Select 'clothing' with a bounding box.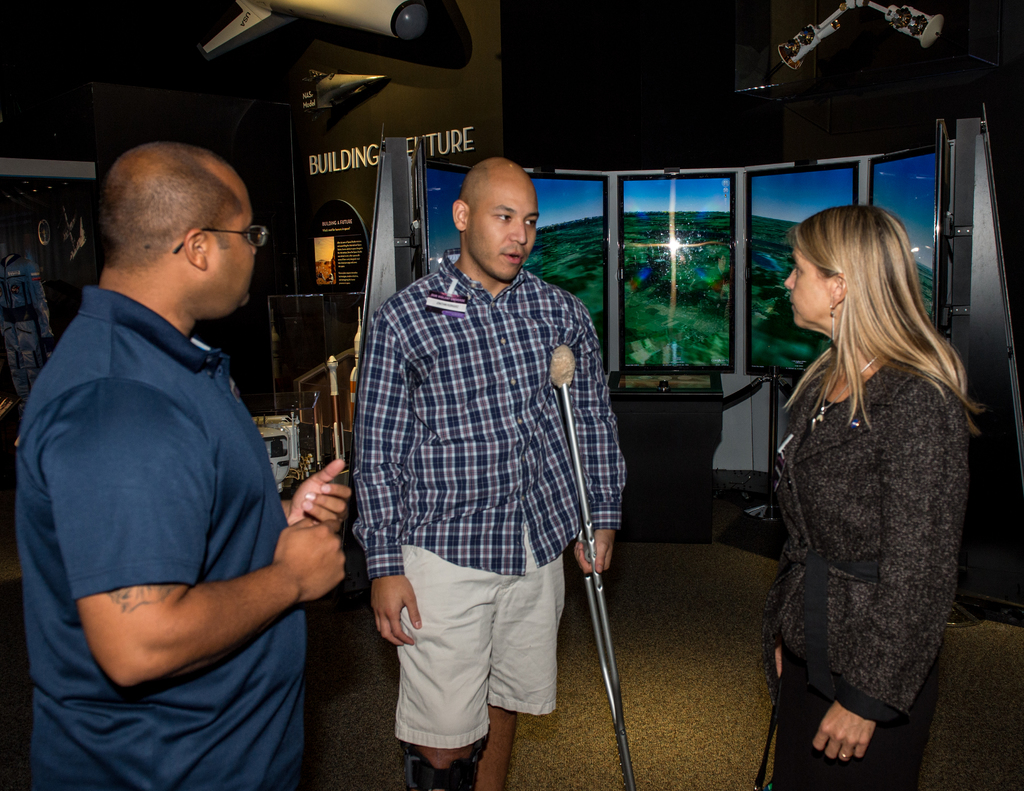
BBox(353, 250, 614, 762).
